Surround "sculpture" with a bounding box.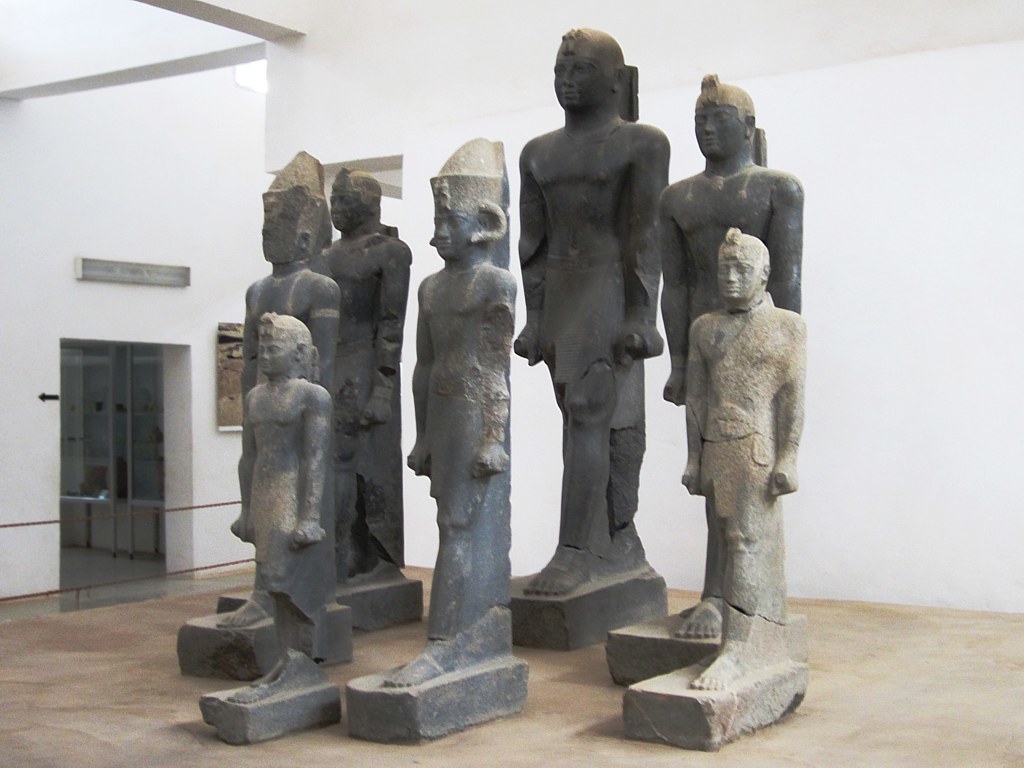
BBox(612, 71, 808, 682).
